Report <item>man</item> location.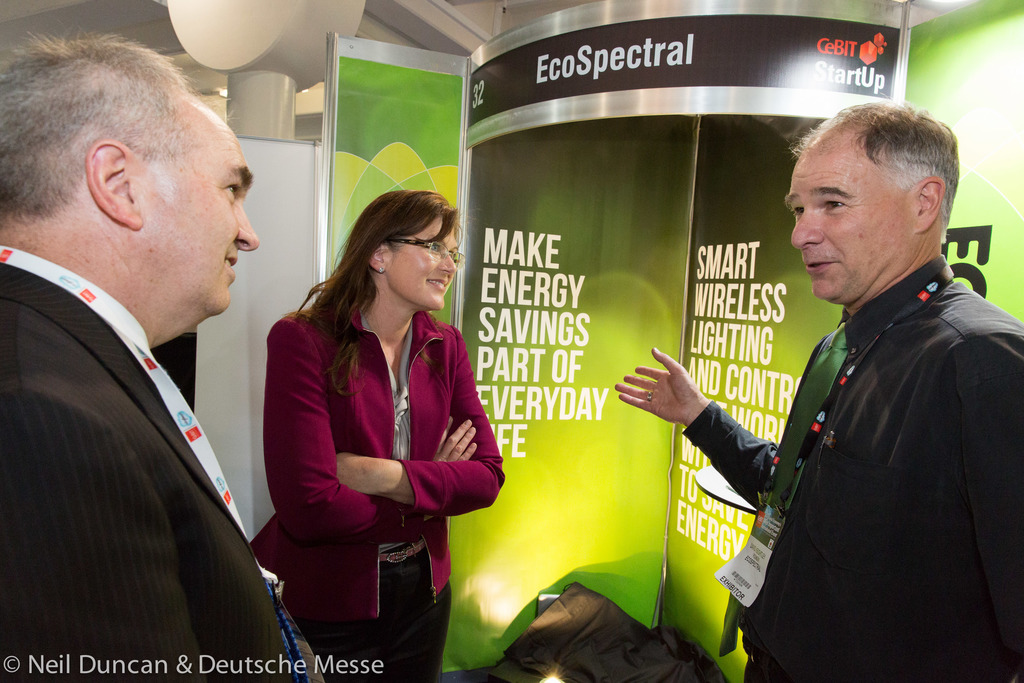
Report: Rect(0, 17, 338, 682).
